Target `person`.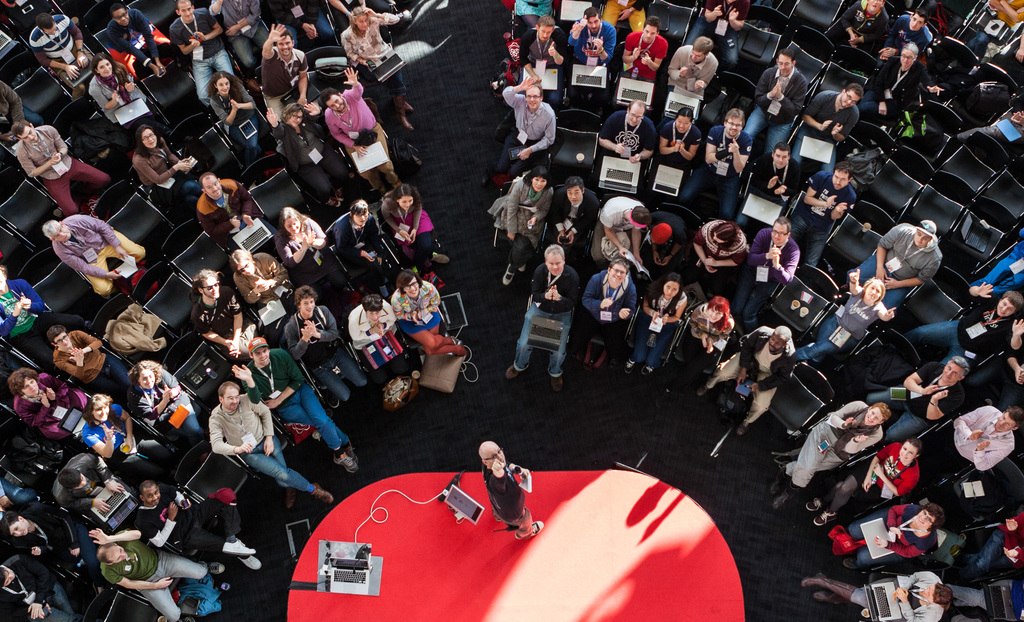
Target region: <bbox>0, 0, 40, 18</bbox>.
